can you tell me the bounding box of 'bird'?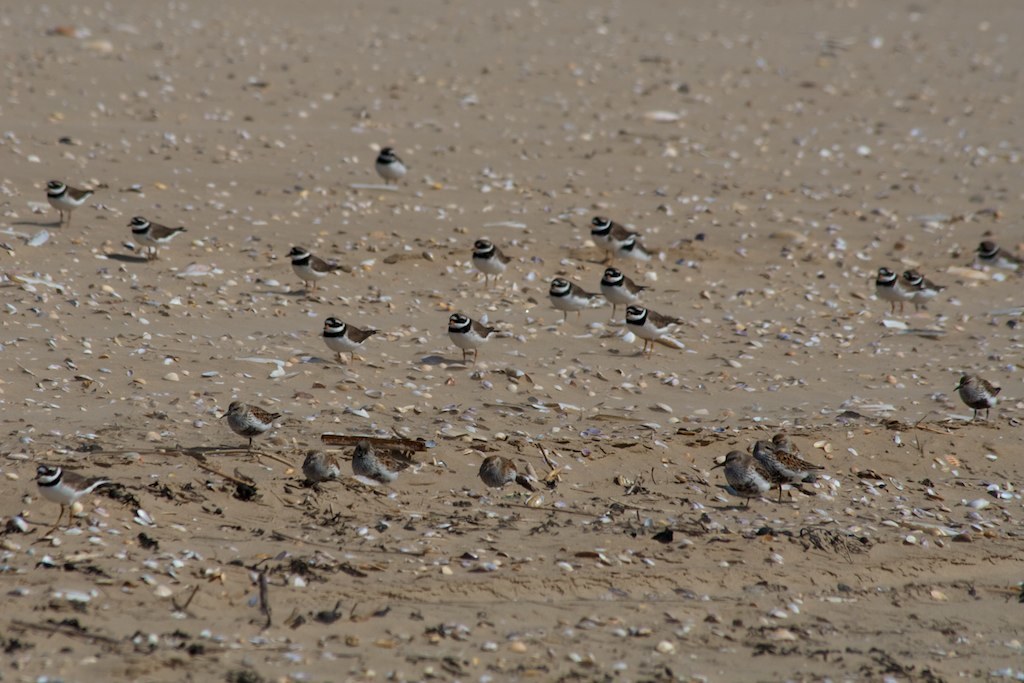
872,264,914,314.
